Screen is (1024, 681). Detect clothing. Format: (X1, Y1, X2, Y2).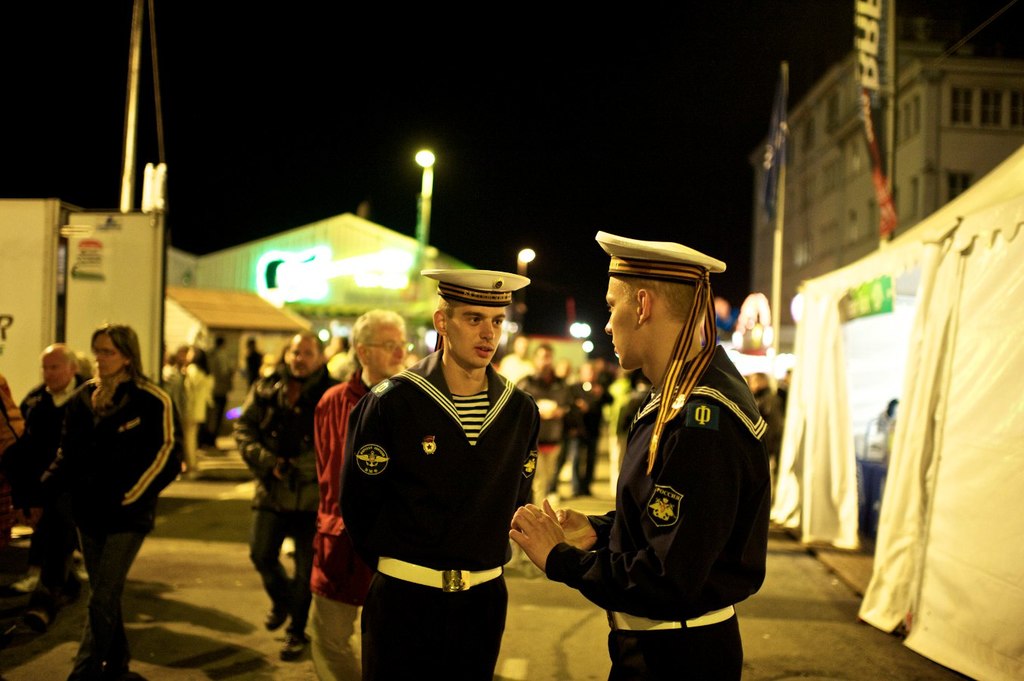
(335, 343, 539, 680).
